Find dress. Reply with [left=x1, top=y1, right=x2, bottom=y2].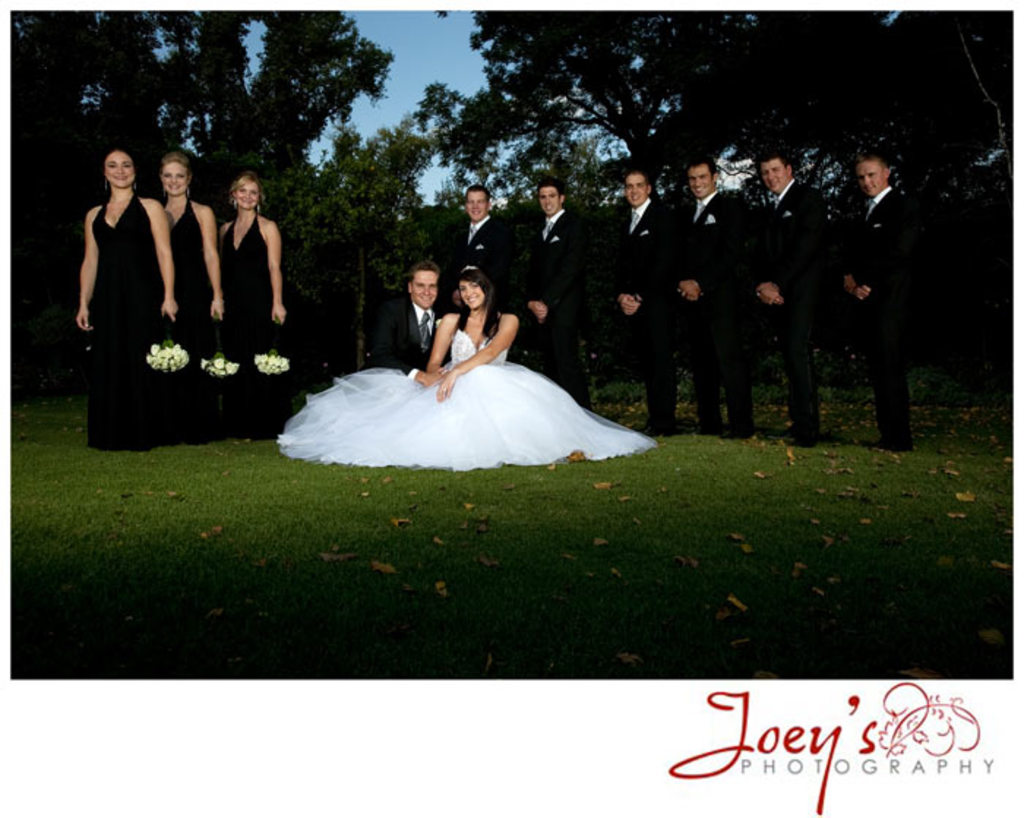
[left=86, top=193, right=167, bottom=454].
